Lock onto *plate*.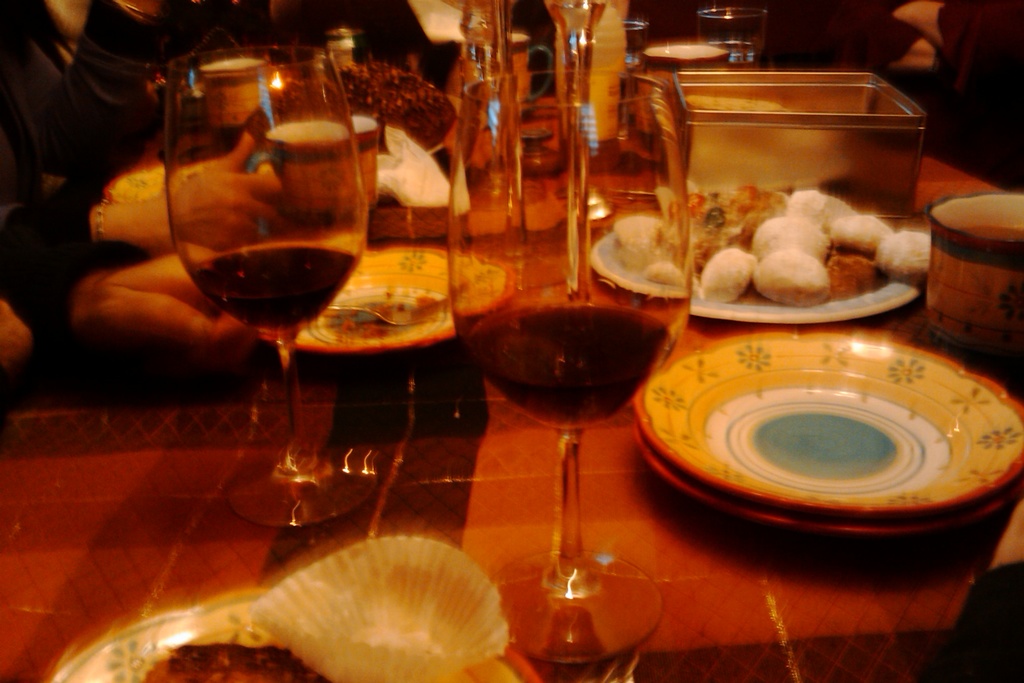
Locked: (42, 582, 550, 682).
